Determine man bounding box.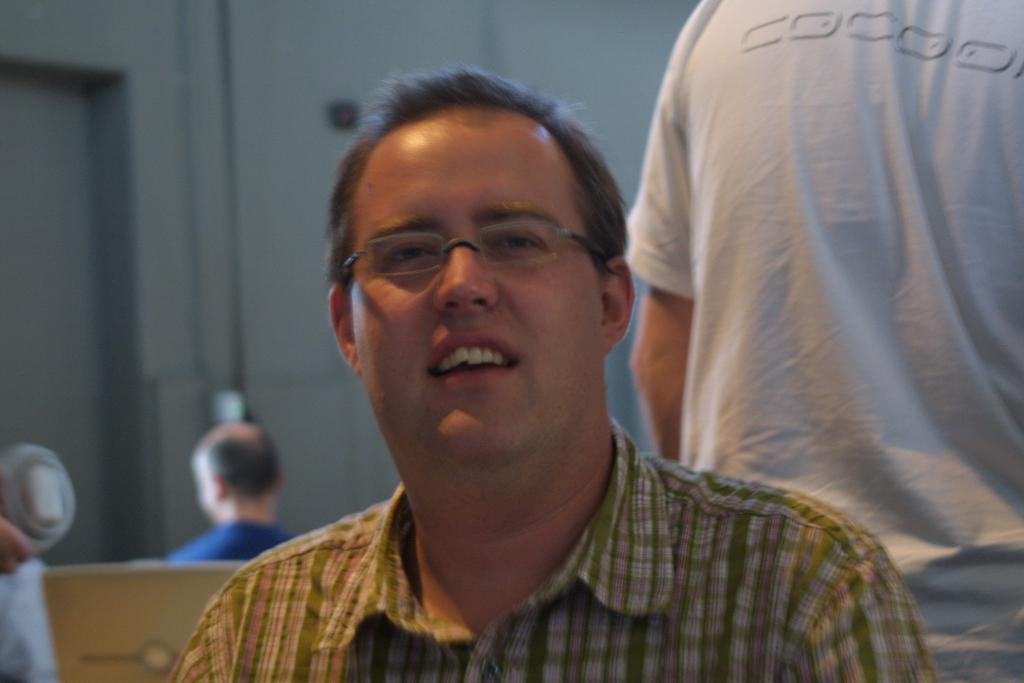
Determined: [172, 419, 299, 572].
